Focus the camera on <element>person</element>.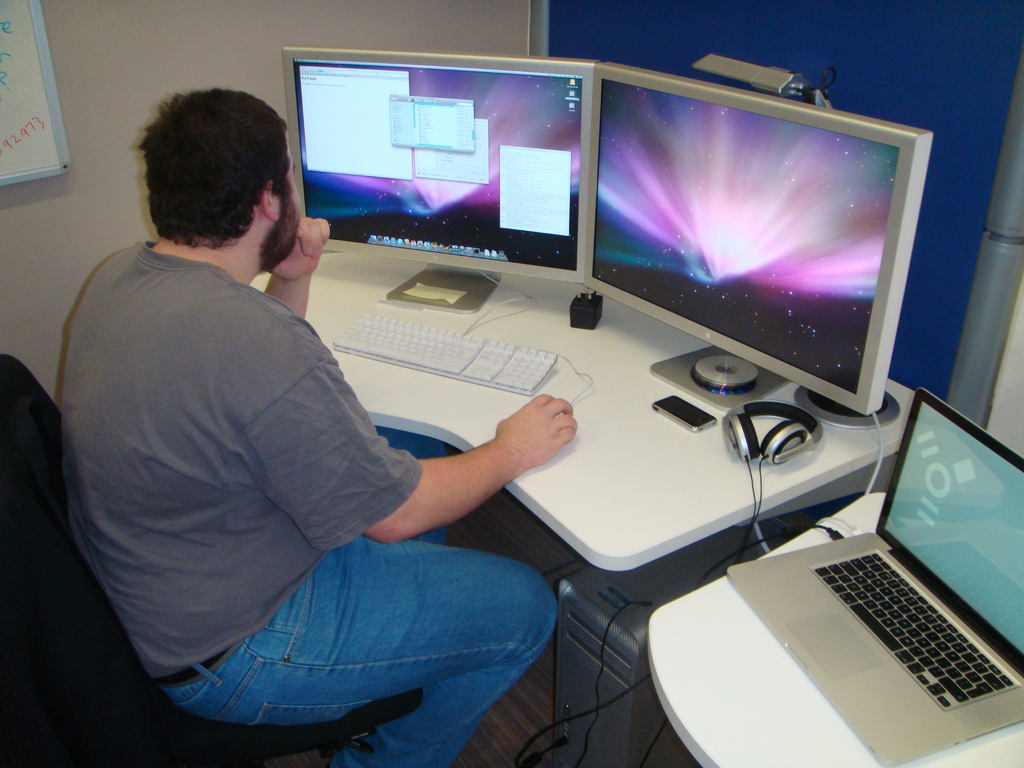
Focus region: (x1=60, y1=89, x2=577, y2=767).
